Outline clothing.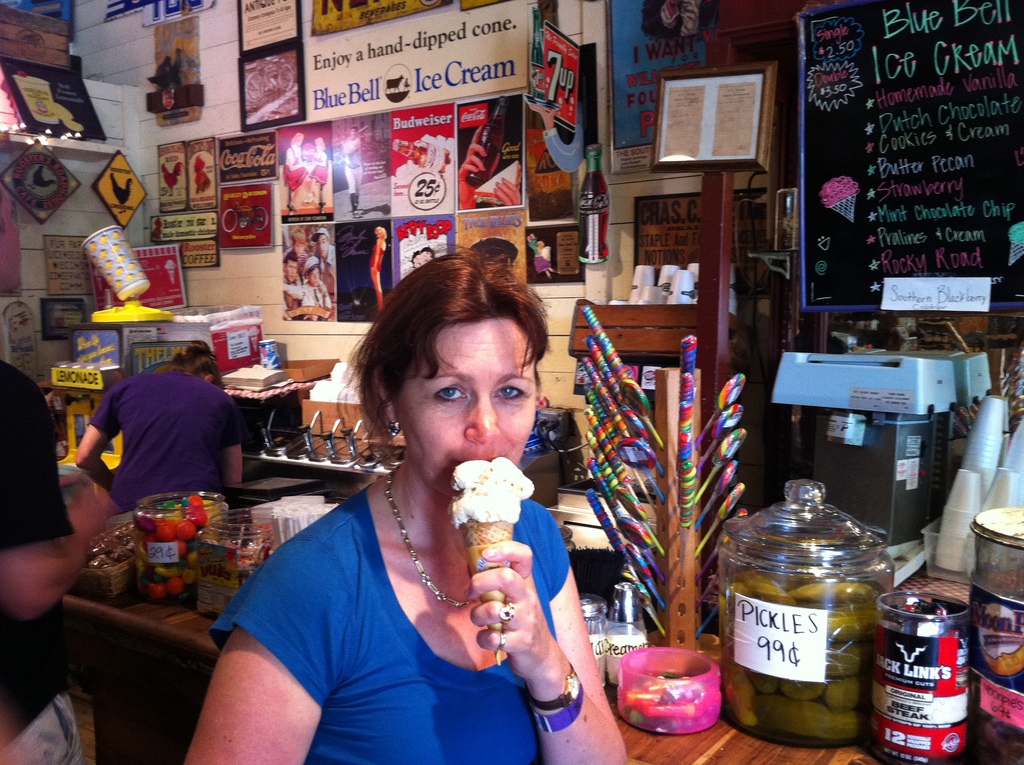
Outline: <bbox>212, 478, 572, 764</bbox>.
